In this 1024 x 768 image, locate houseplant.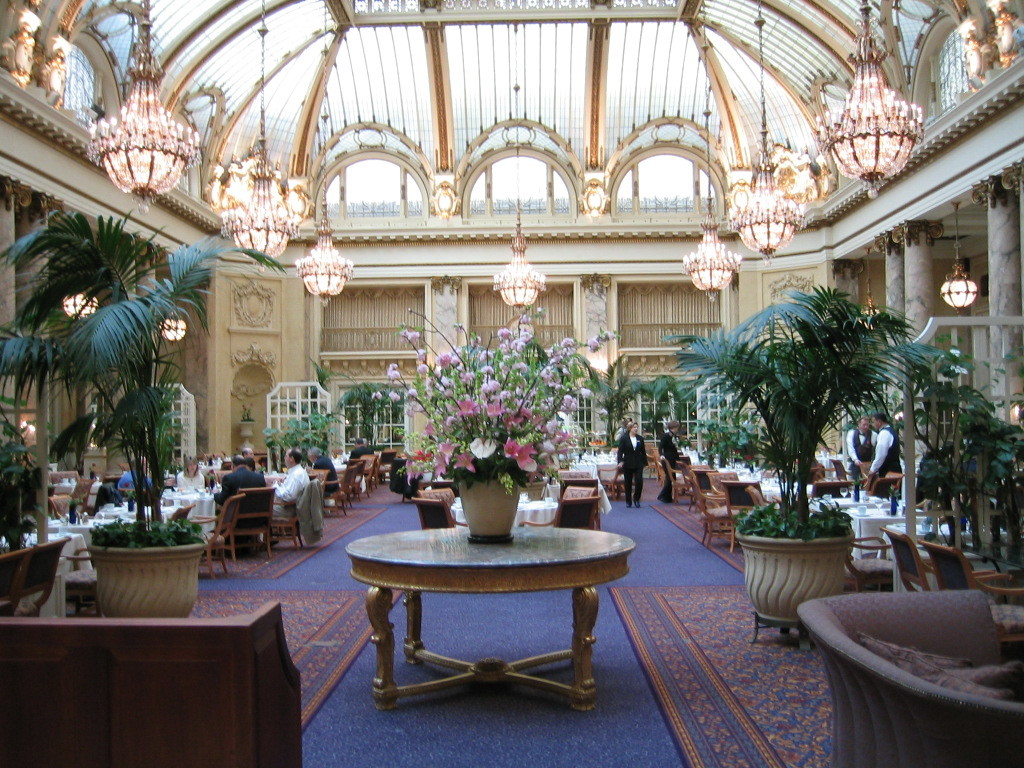
Bounding box: l=363, t=326, r=608, b=548.
